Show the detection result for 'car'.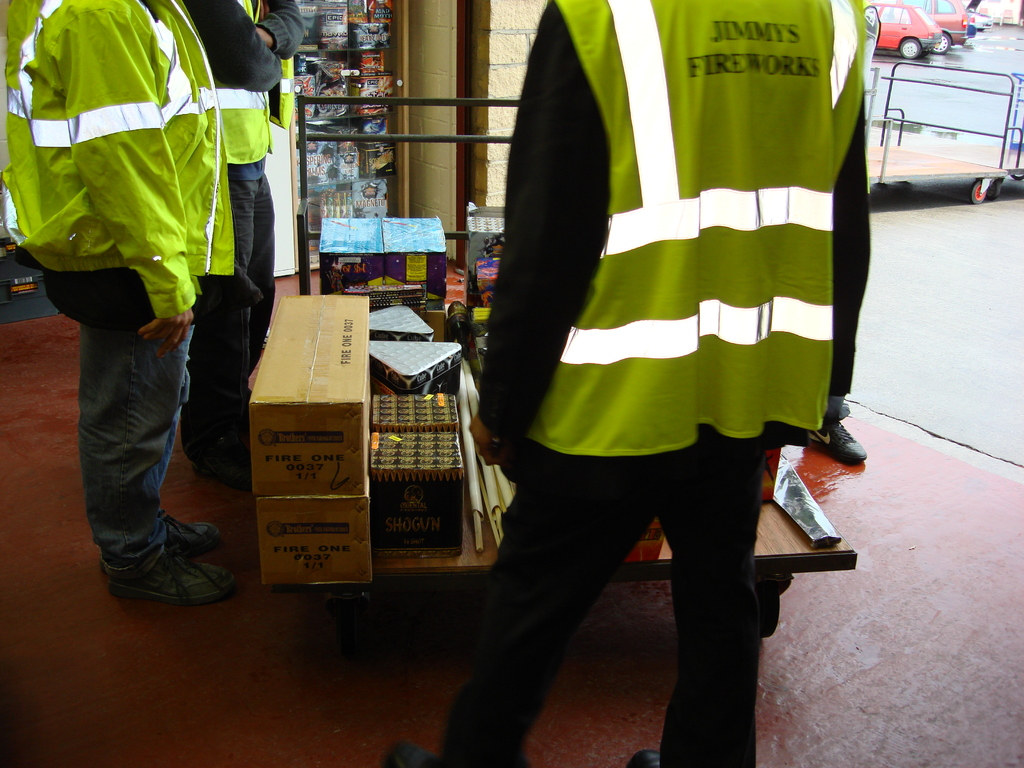
rect(860, 4, 944, 60).
